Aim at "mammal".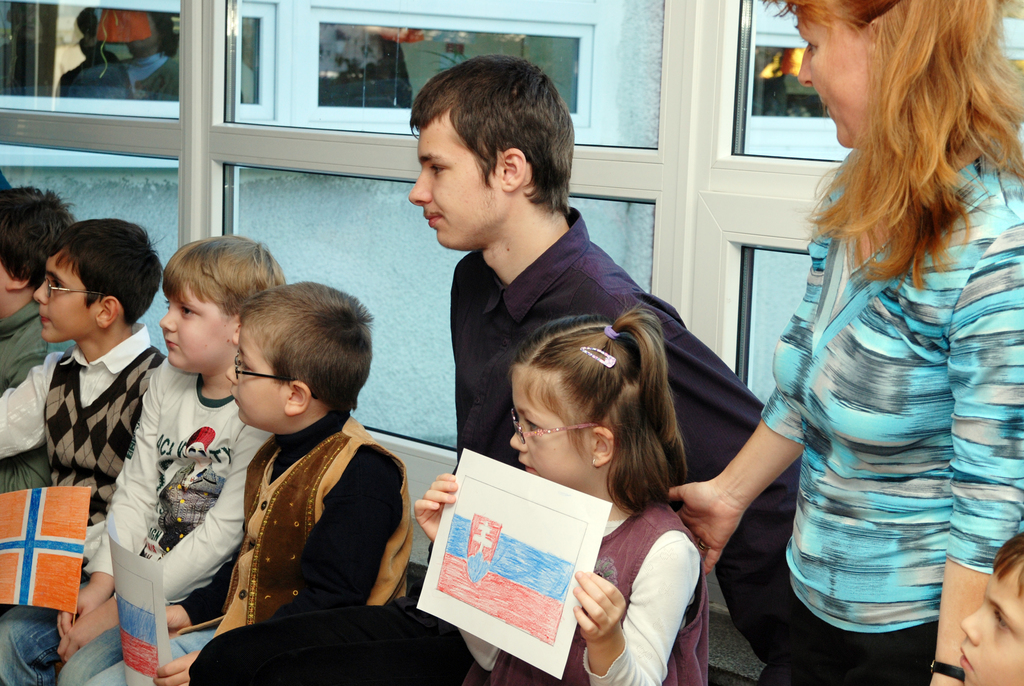
Aimed at <region>412, 302, 710, 685</region>.
